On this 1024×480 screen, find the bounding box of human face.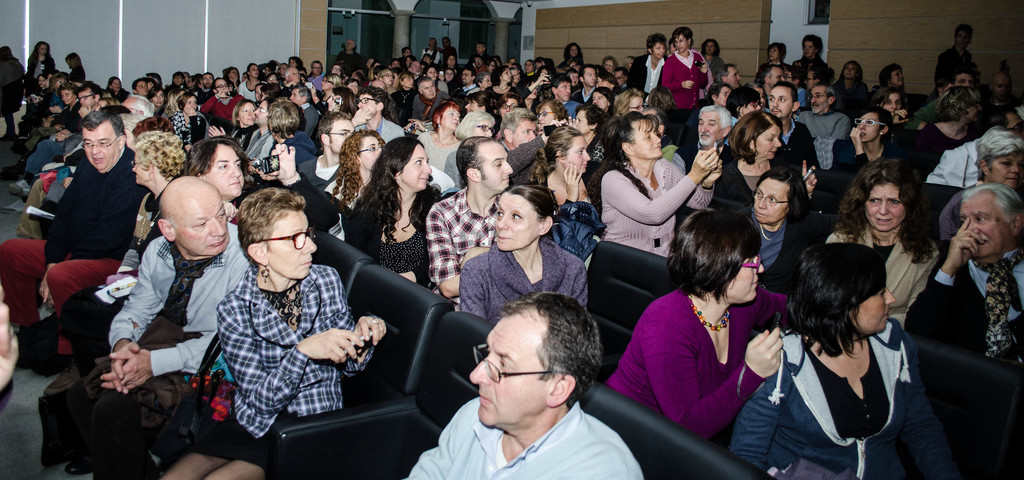
Bounding box: x1=508 y1=123 x2=537 y2=149.
